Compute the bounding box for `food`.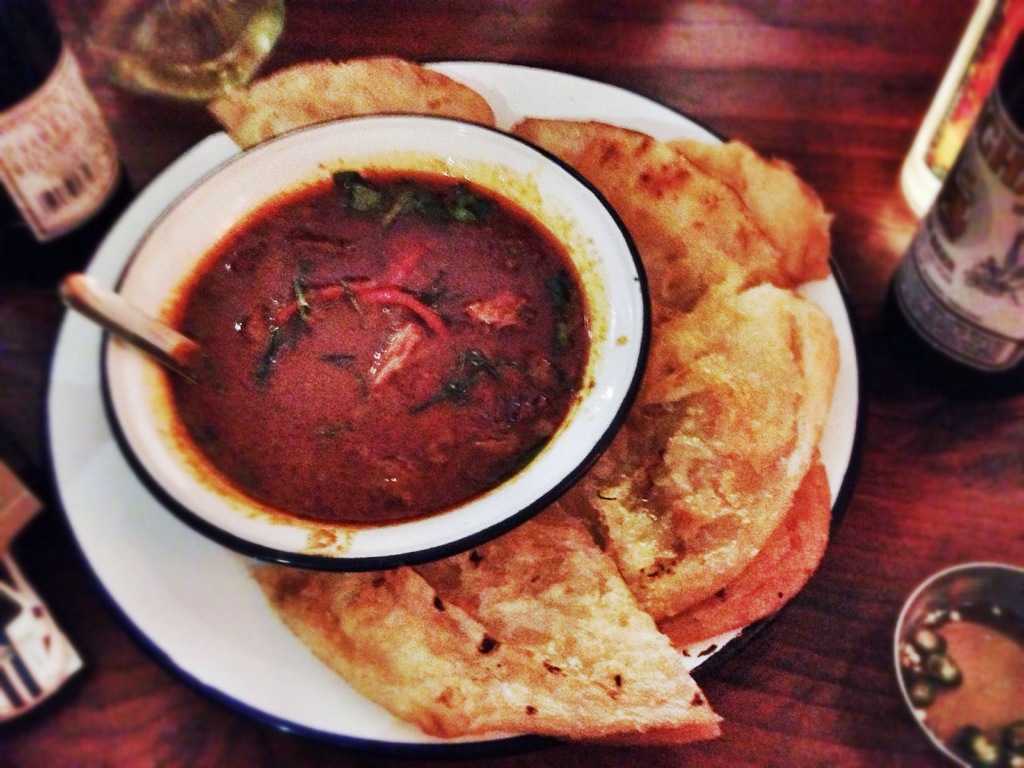
x1=557, y1=300, x2=813, y2=627.
